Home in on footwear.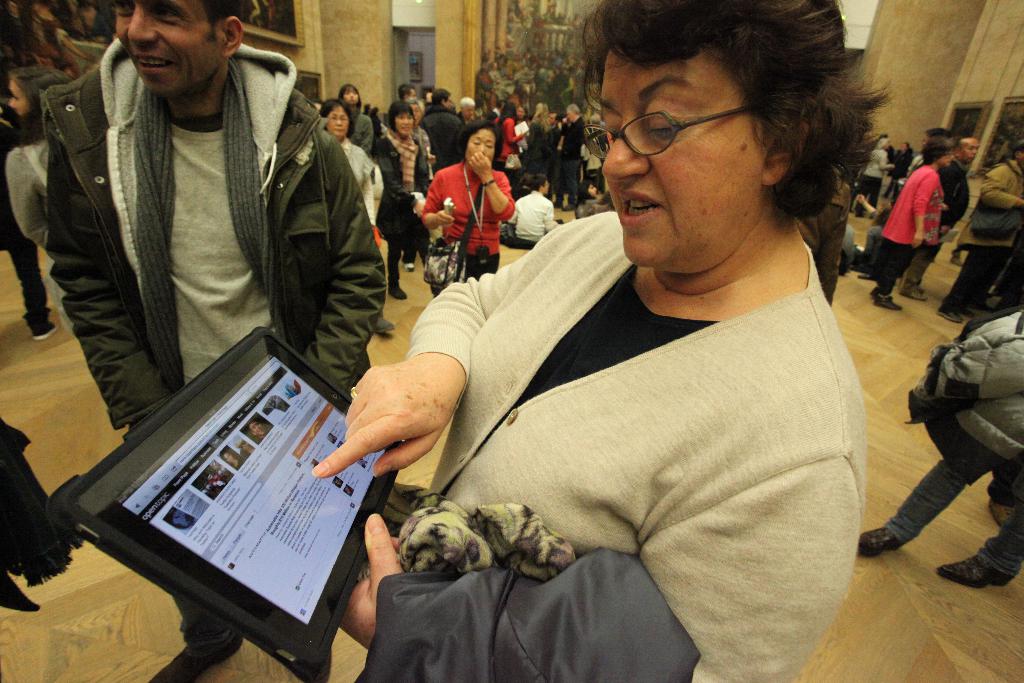
Homed in at region(35, 322, 57, 338).
